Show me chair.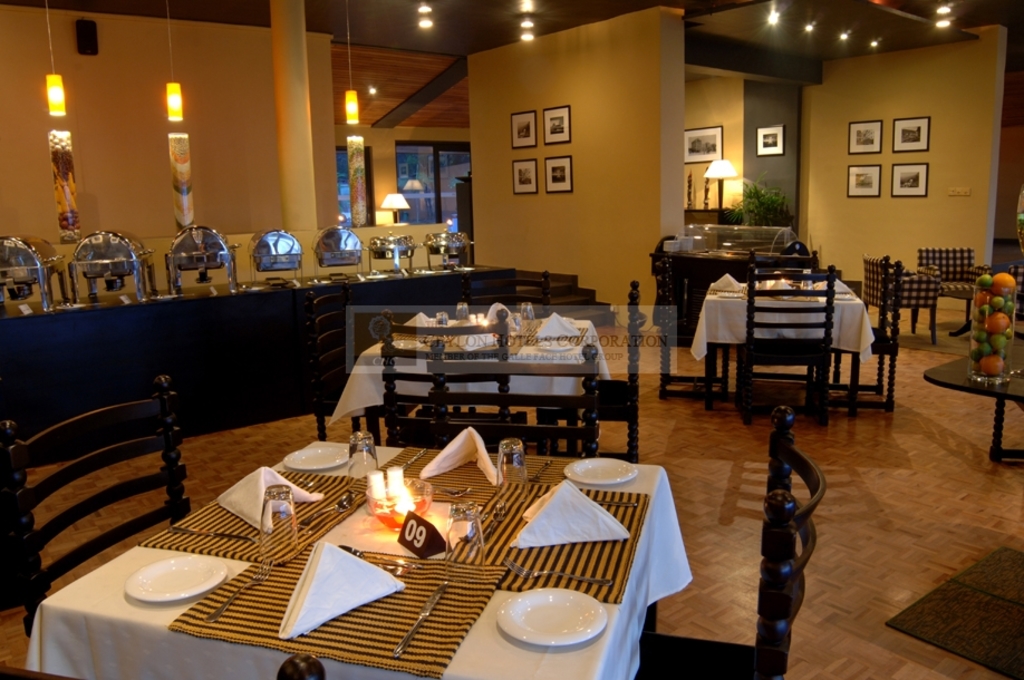
chair is here: crop(827, 256, 906, 415).
